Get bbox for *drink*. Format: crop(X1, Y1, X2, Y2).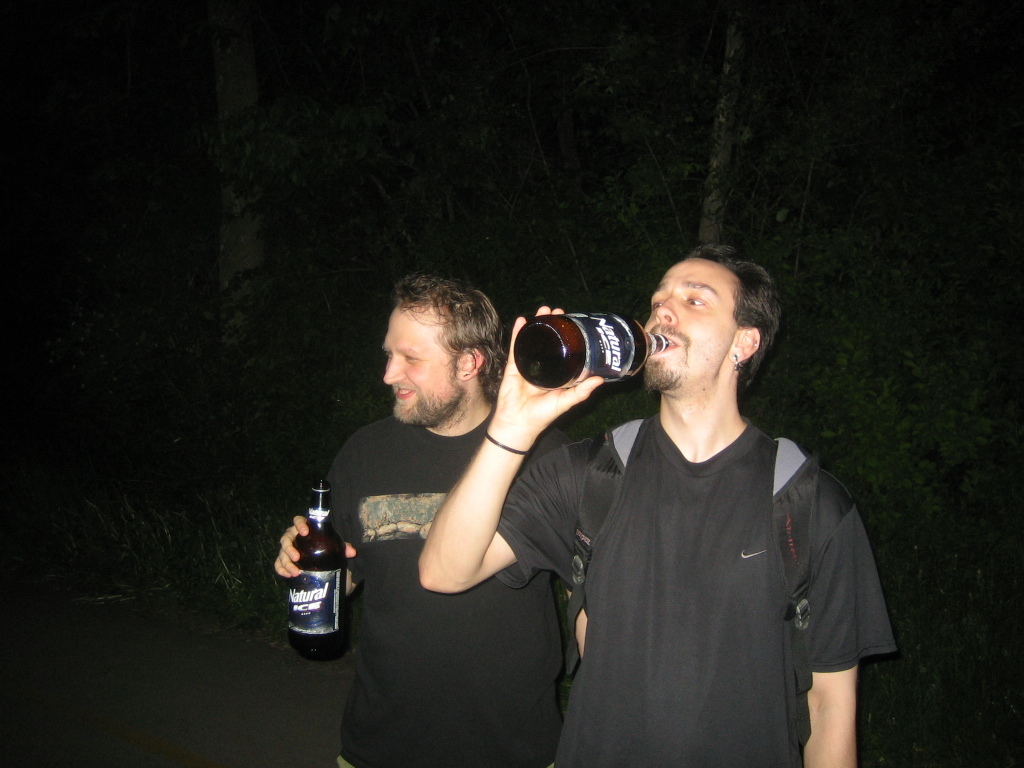
crop(512, 314, 671, 390).
